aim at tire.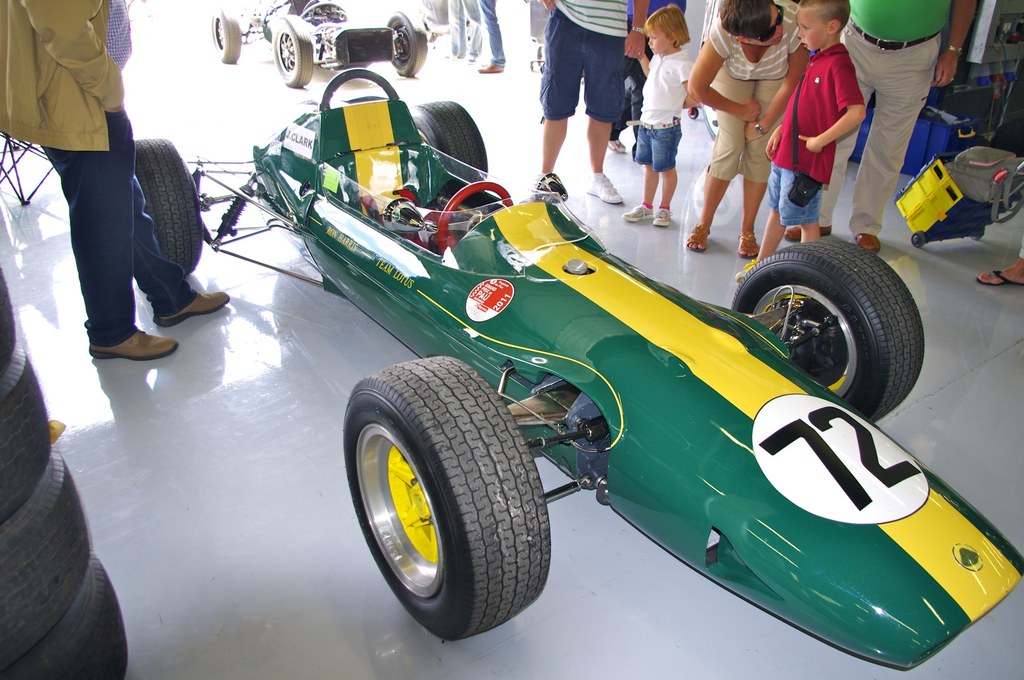
Aimed at <bbox>0, 553, 129, 679</bbox>.
